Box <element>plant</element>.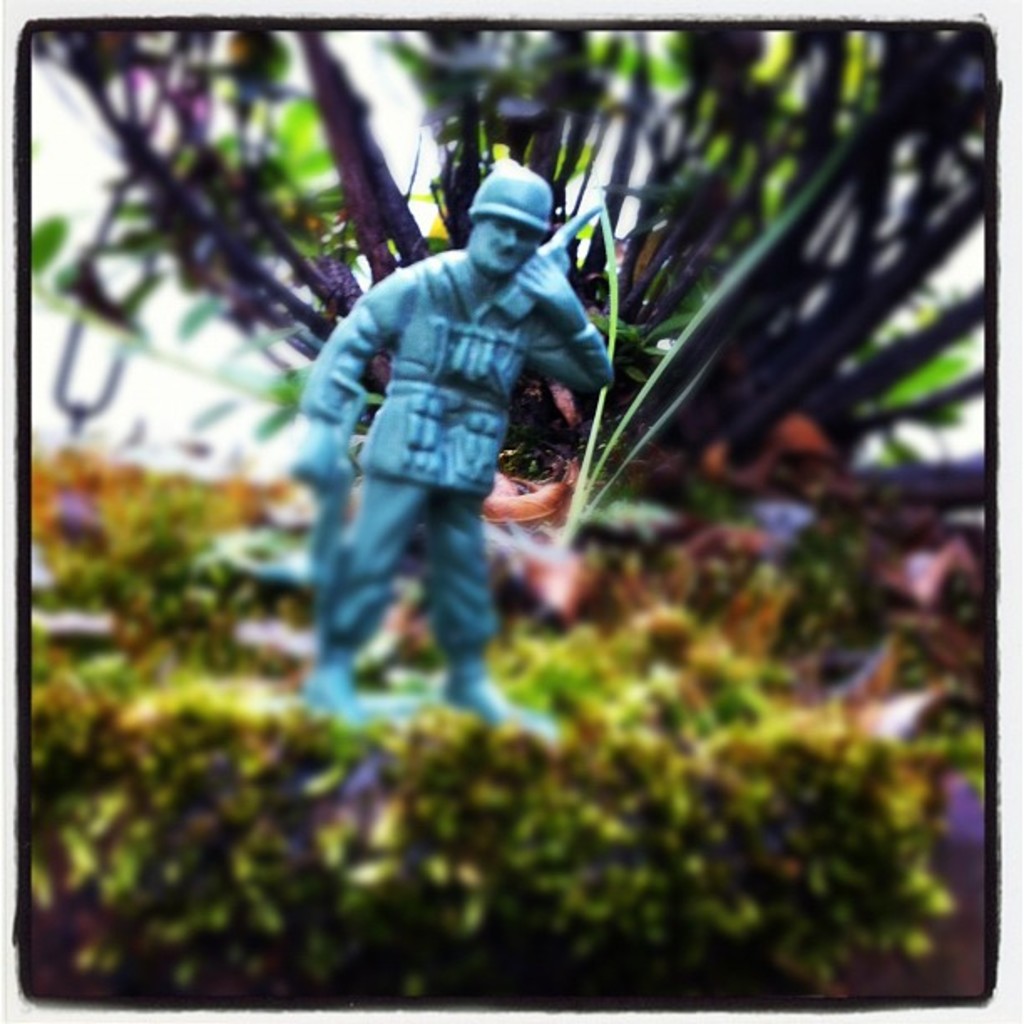
box(22, 15, 987, 477).
